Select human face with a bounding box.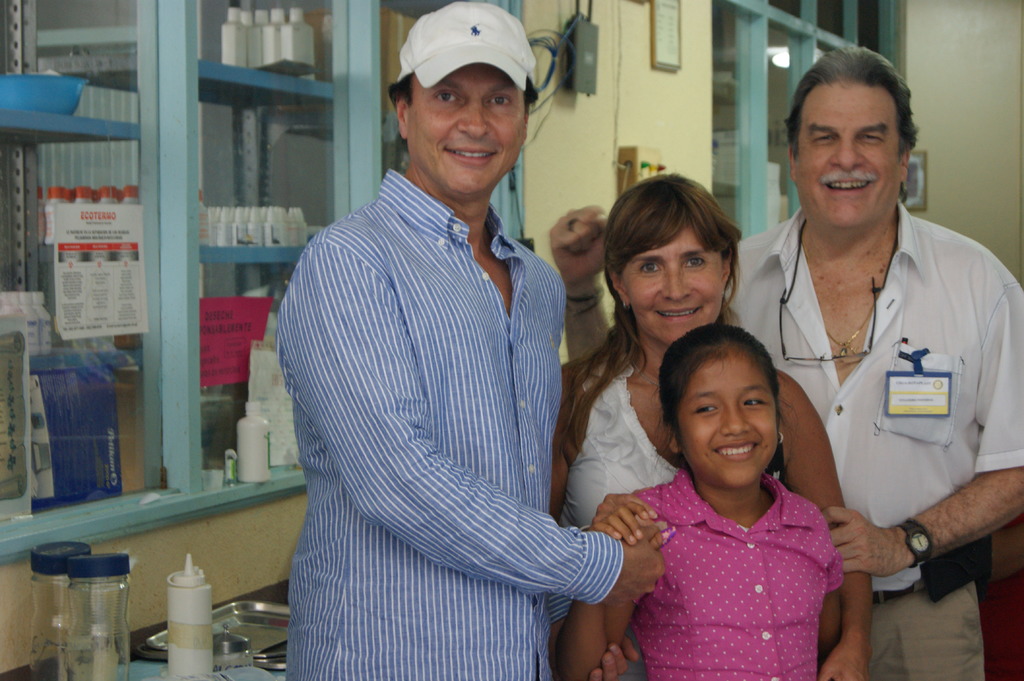
<bbox>405, 62, 530, 199</bbox>.
